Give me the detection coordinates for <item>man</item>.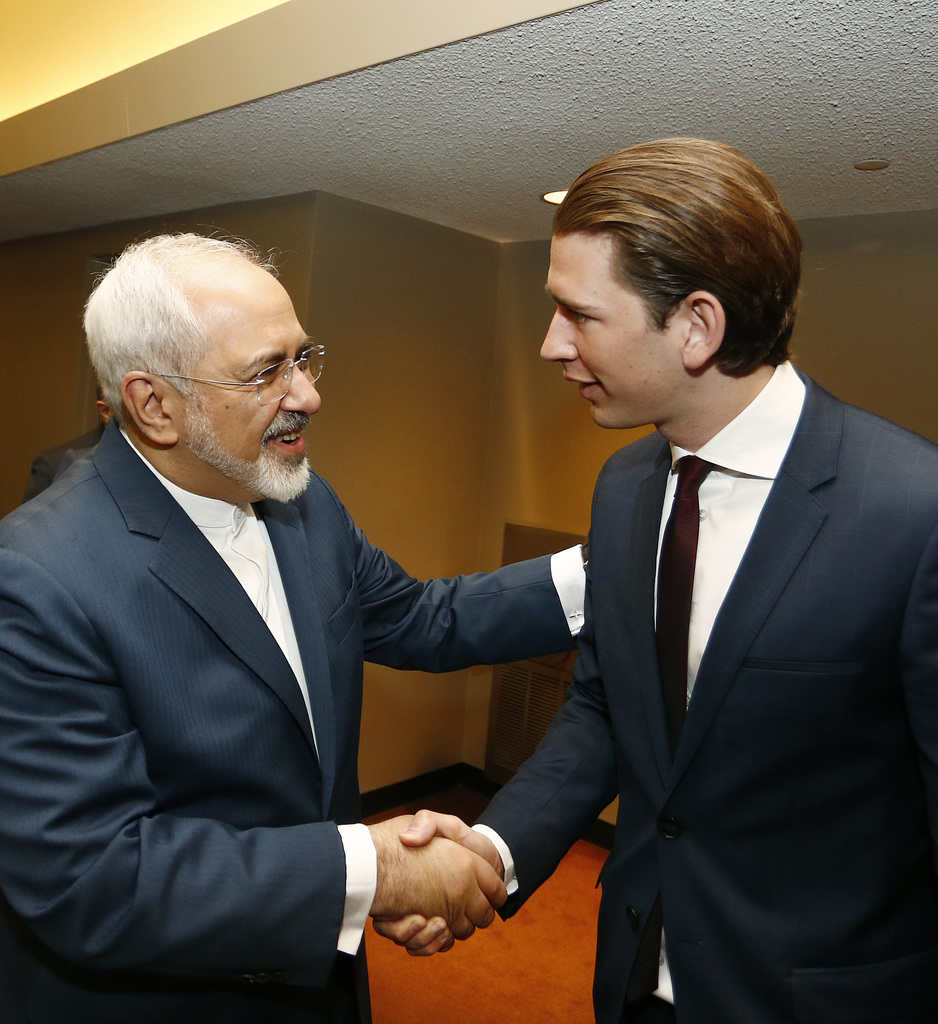
box=[370, 132, 937, 1023].
